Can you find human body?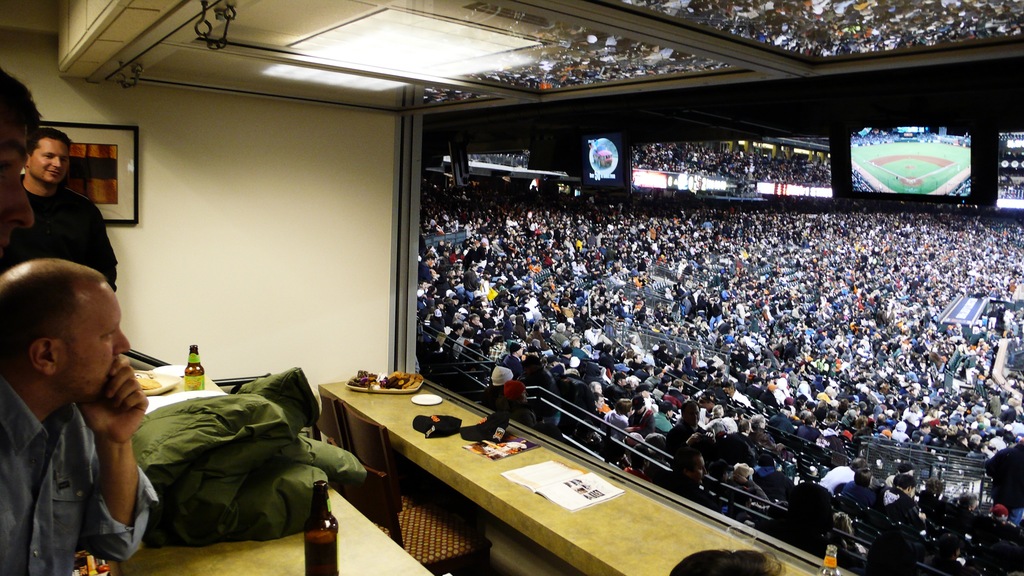
Yes, bounding box: <bbox>576, 253, 579, 256</bbox>.
